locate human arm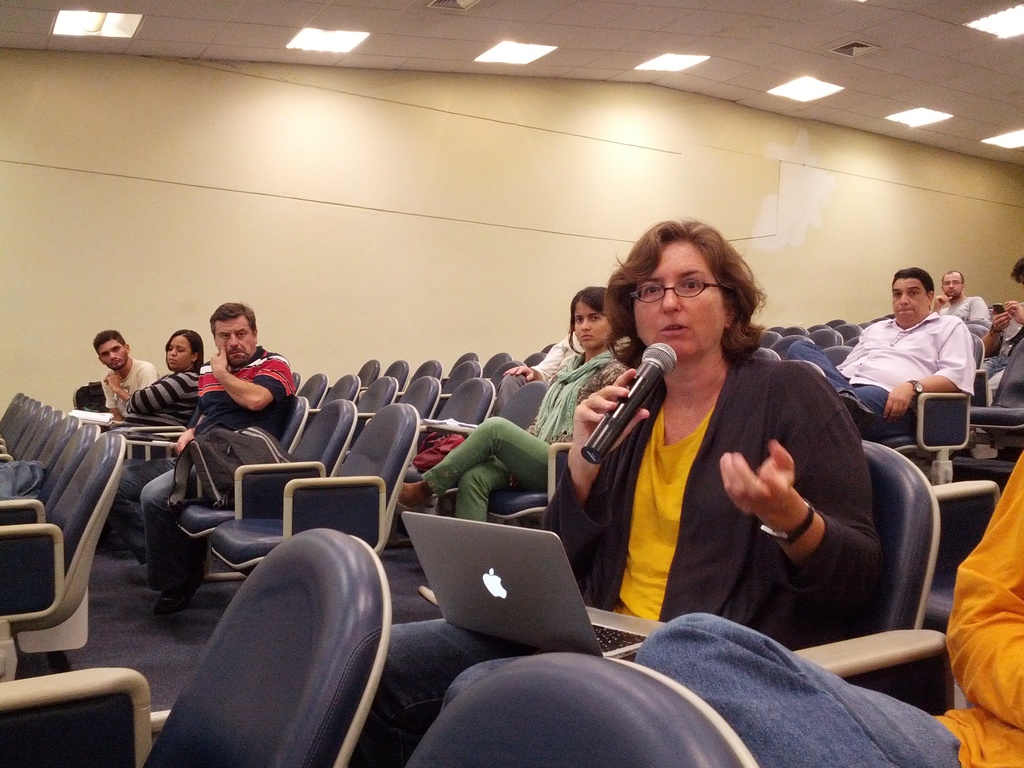
pyautogui.locateOnScreen(938, 450, 1023, 733)
